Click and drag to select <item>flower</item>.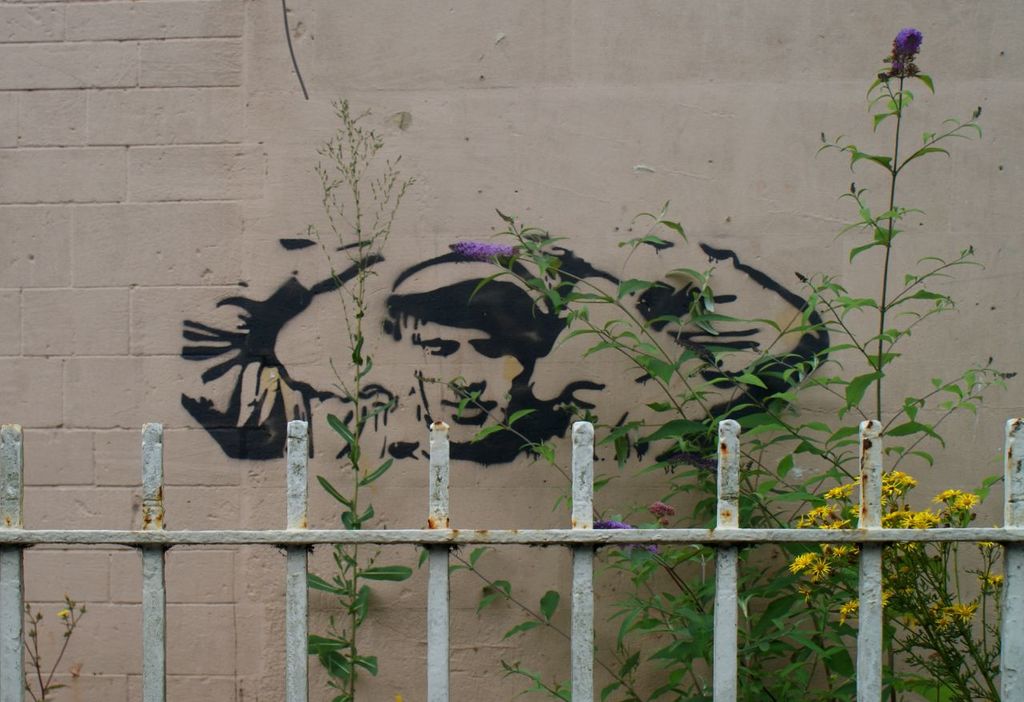
Selection: bbox(58, 609, 70, 620).
